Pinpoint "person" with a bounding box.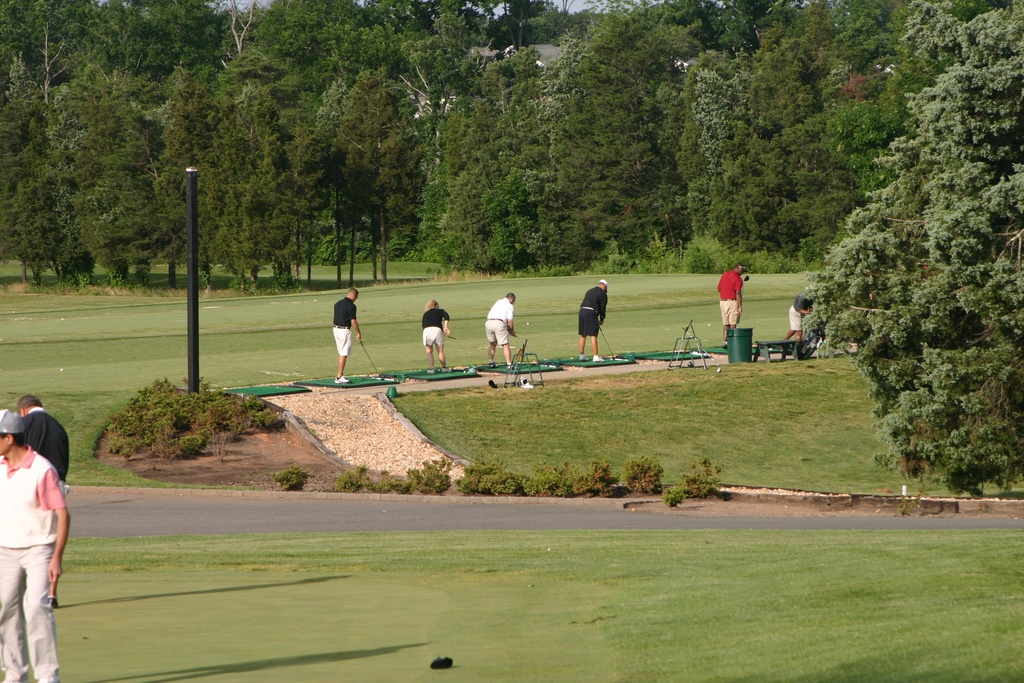
{"left": 481, "top": 292, "right": 519, "bottom": 373}.
